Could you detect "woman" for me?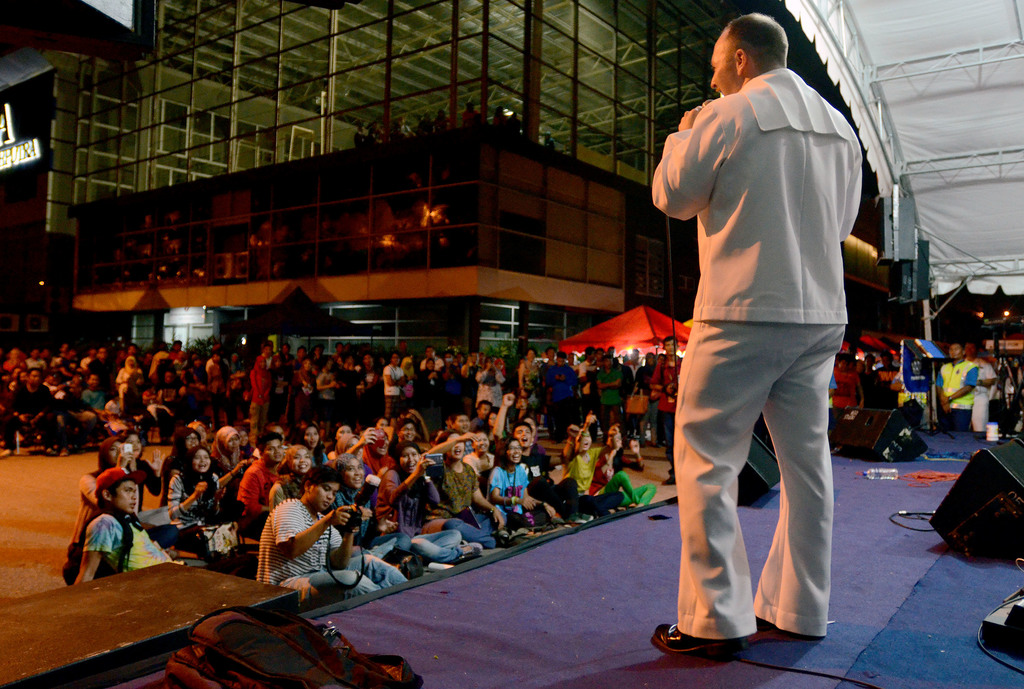
Detection result: 519/346/543/429.
